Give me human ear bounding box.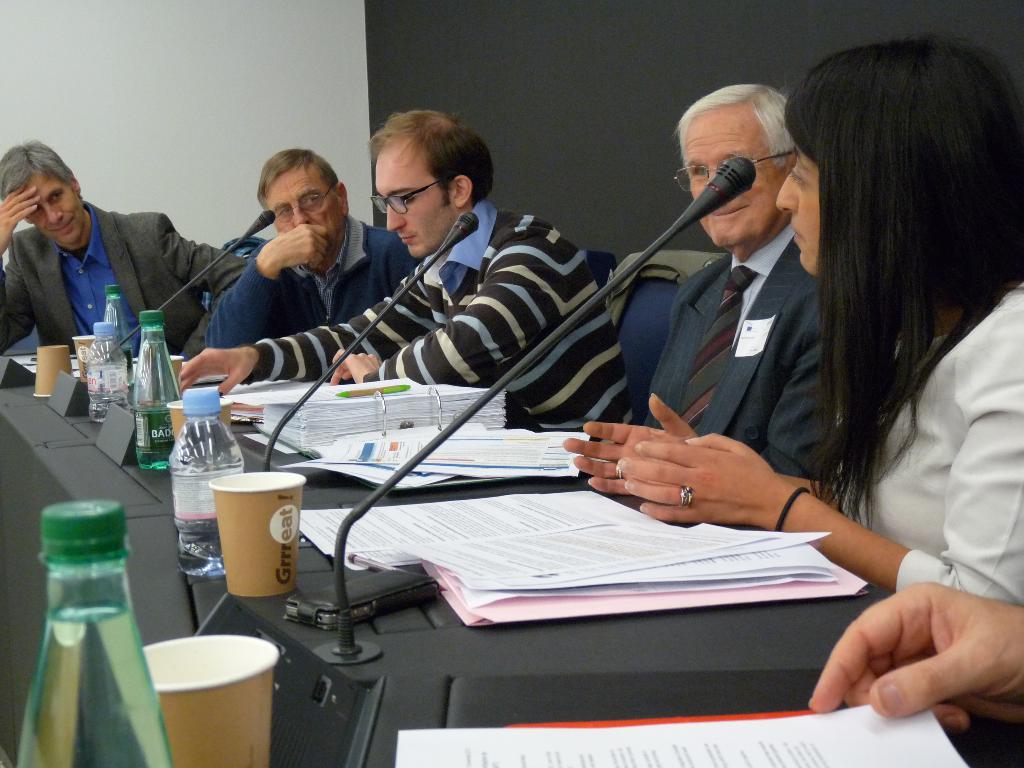
locate(334, 179, 349, 220).
